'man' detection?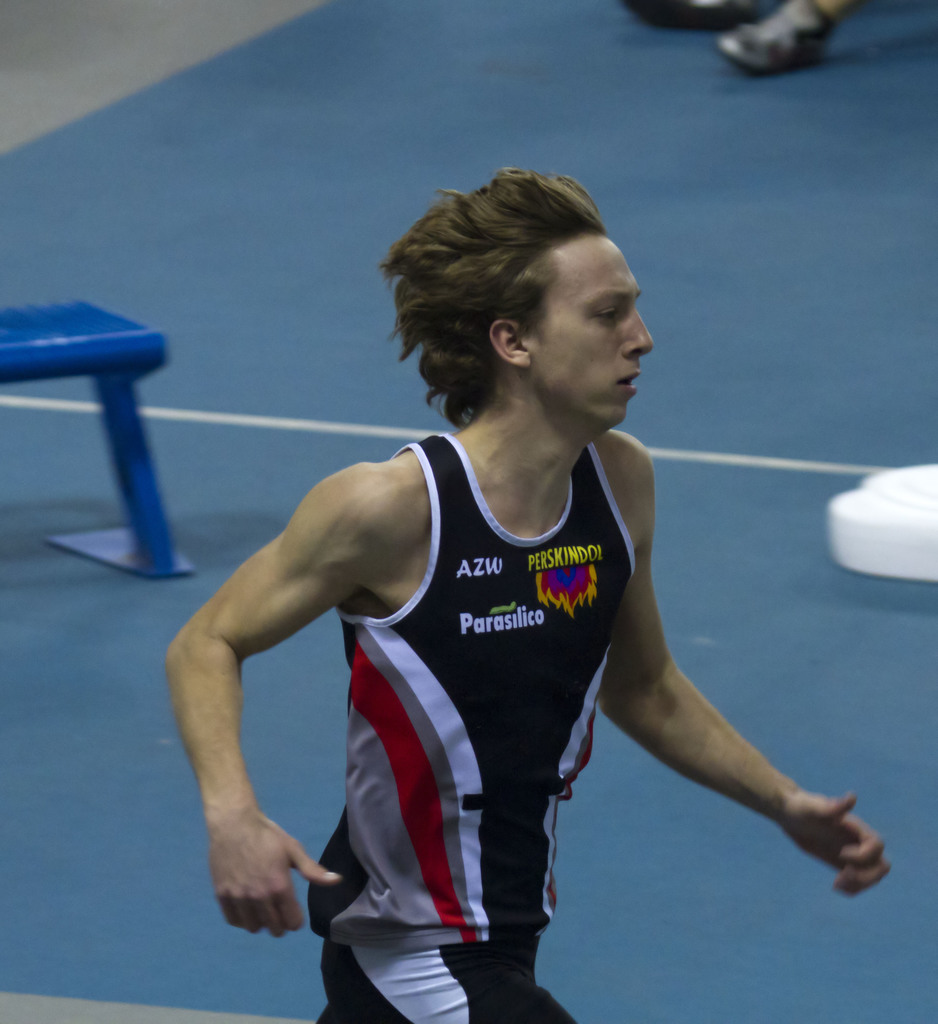
<box>161,166,894,1020</box>
